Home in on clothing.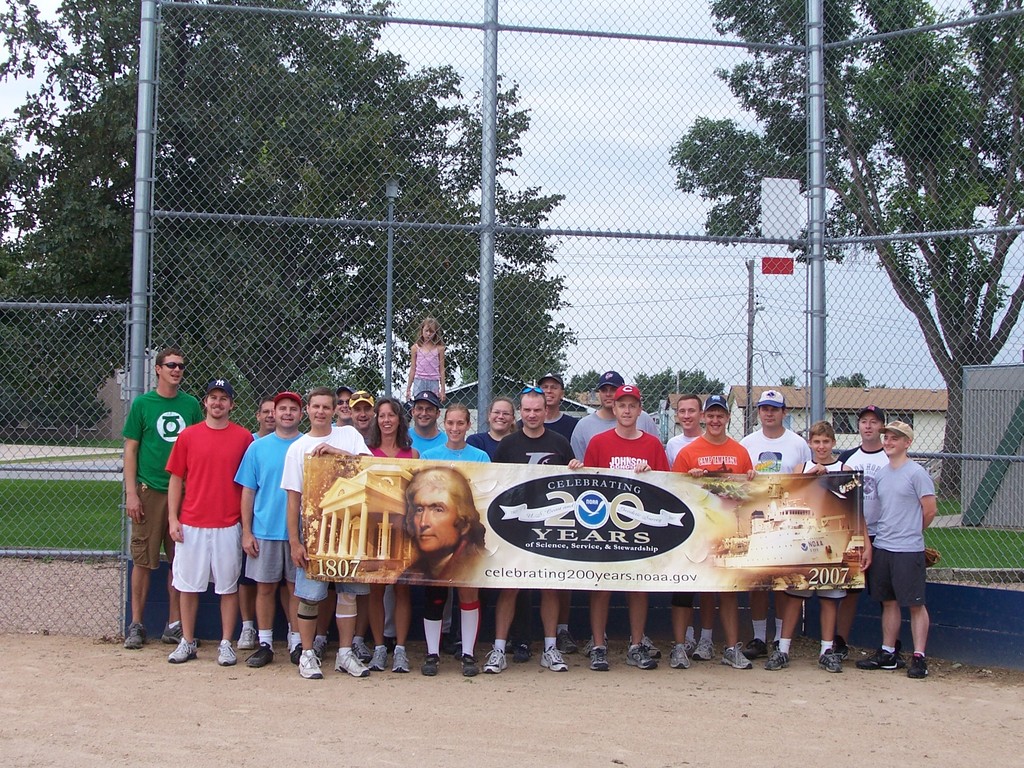
Homed in at box(863, 458, 935, 598).
